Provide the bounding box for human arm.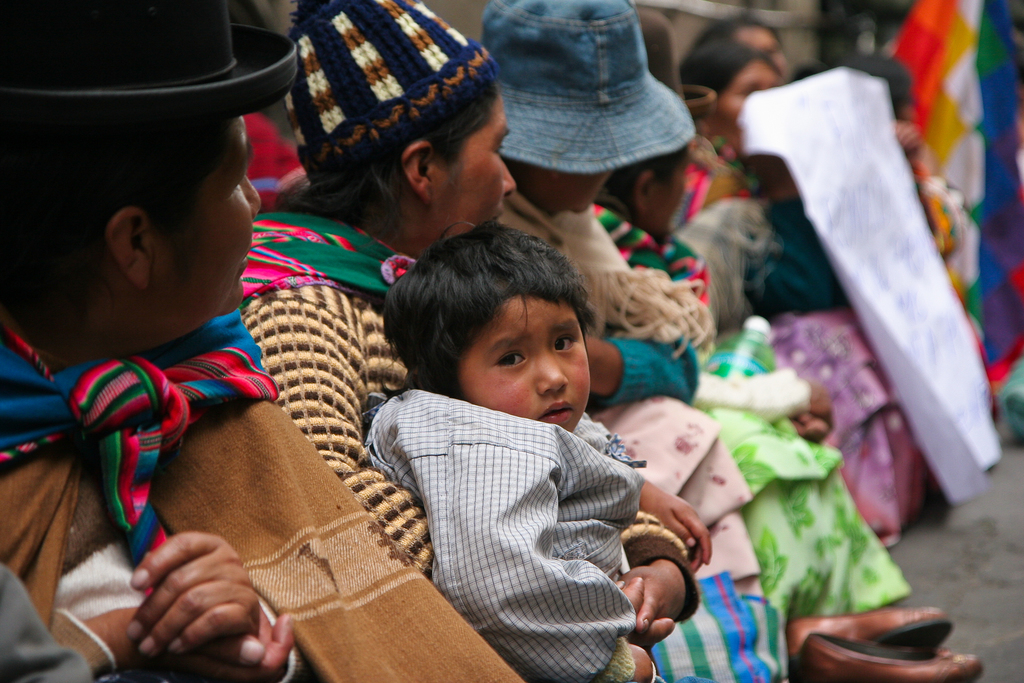
pyautogui.locateOnScreen(604, 488, 694, 636).
